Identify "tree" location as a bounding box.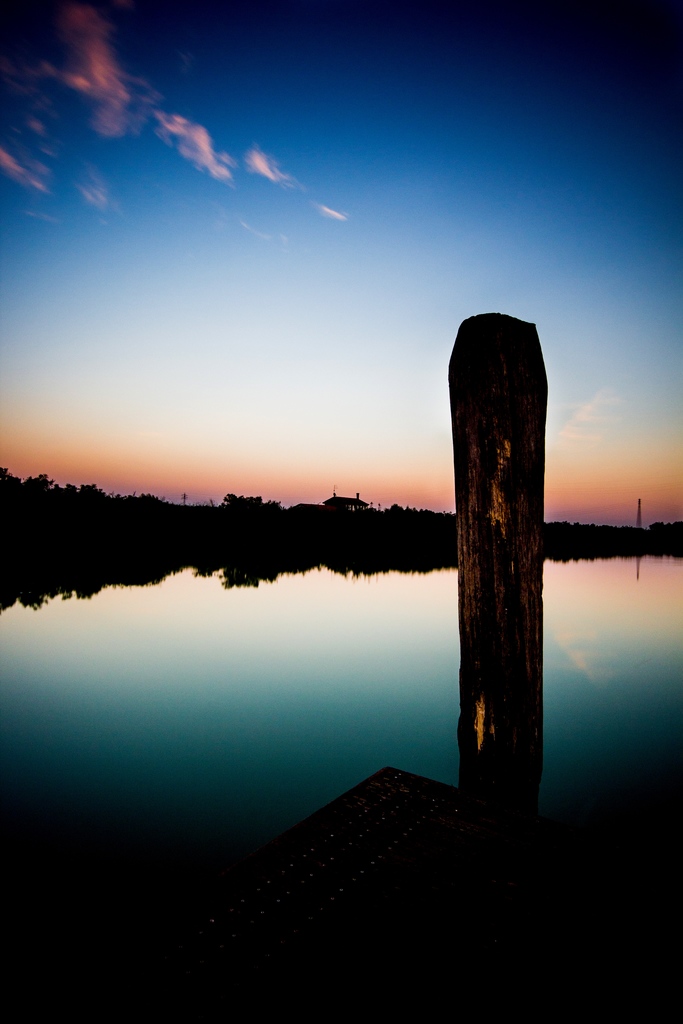
crop(80, 486, 97, 492).
